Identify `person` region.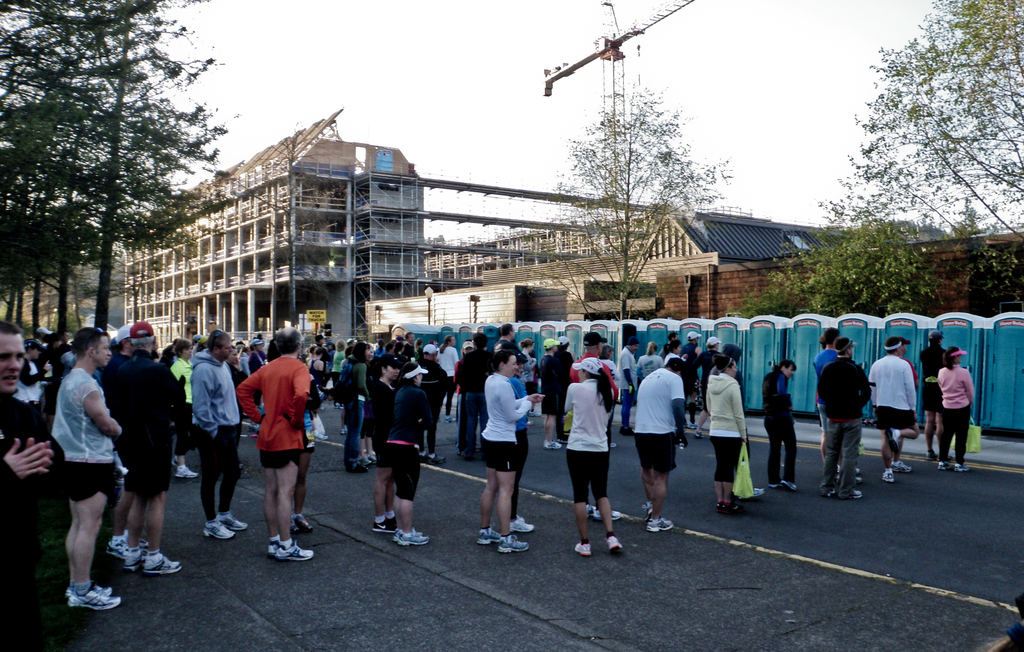
Region: (359,352,405,534).
